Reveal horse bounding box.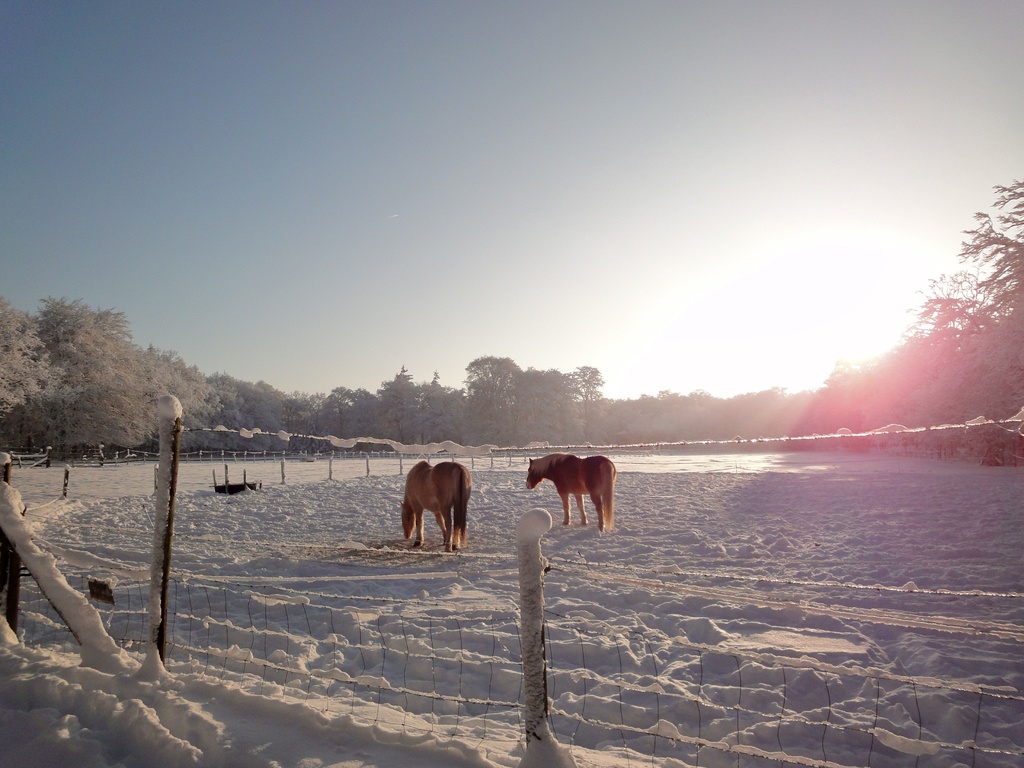
Revealed: region(524, 457, 618, 532).
